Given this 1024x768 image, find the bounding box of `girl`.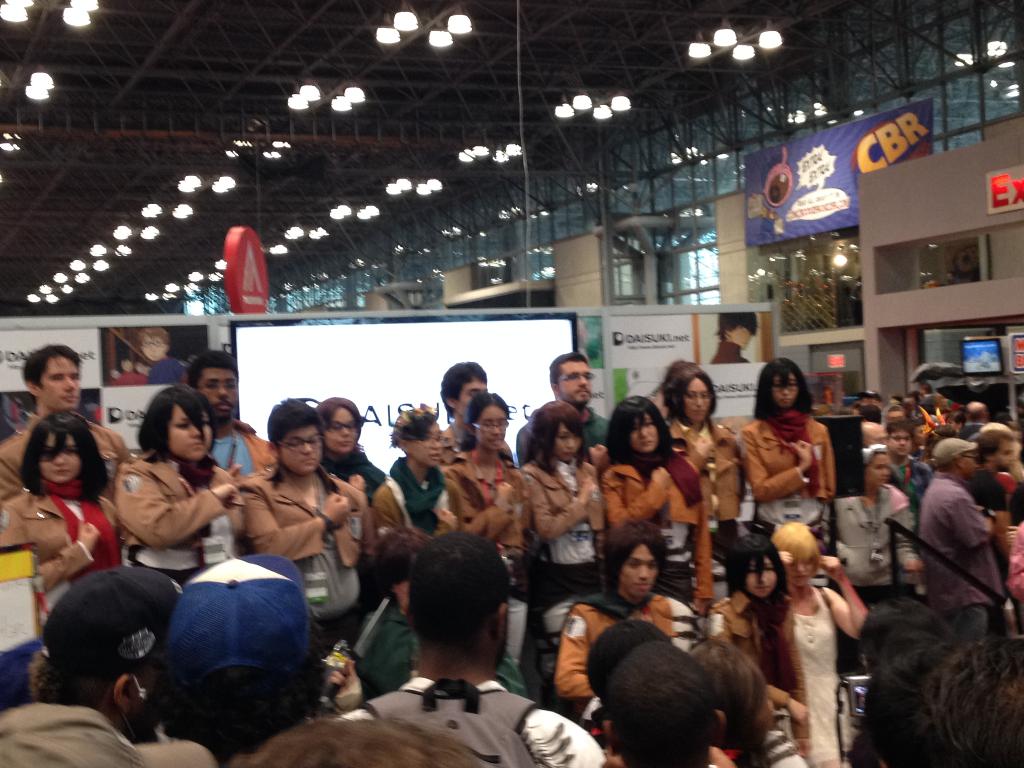
box=[1, 410, 118, 606].
